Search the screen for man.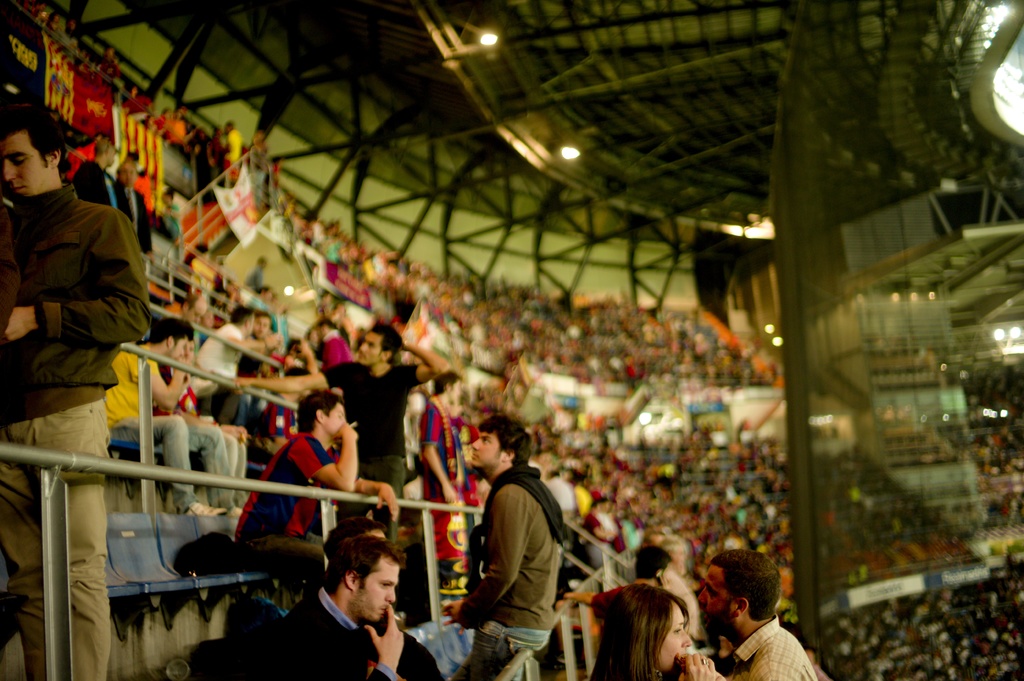
Found at [682,562,822,680].
